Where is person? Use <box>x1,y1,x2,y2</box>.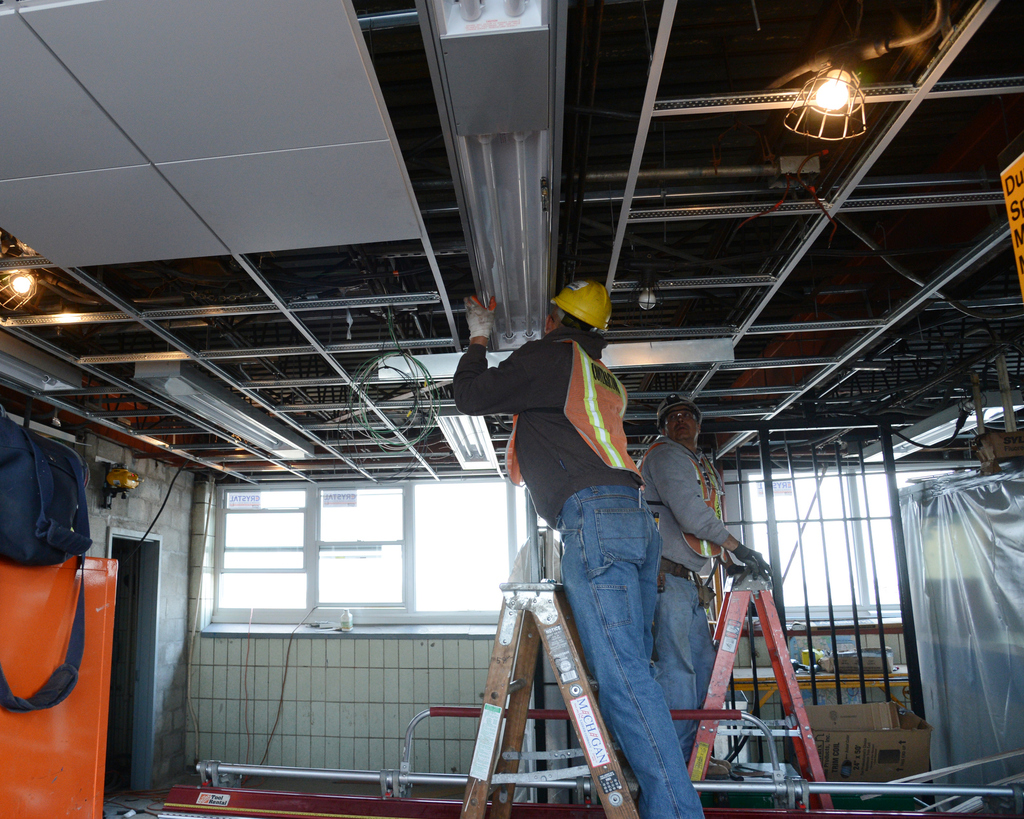
<box>635,396,772,736</box>.
